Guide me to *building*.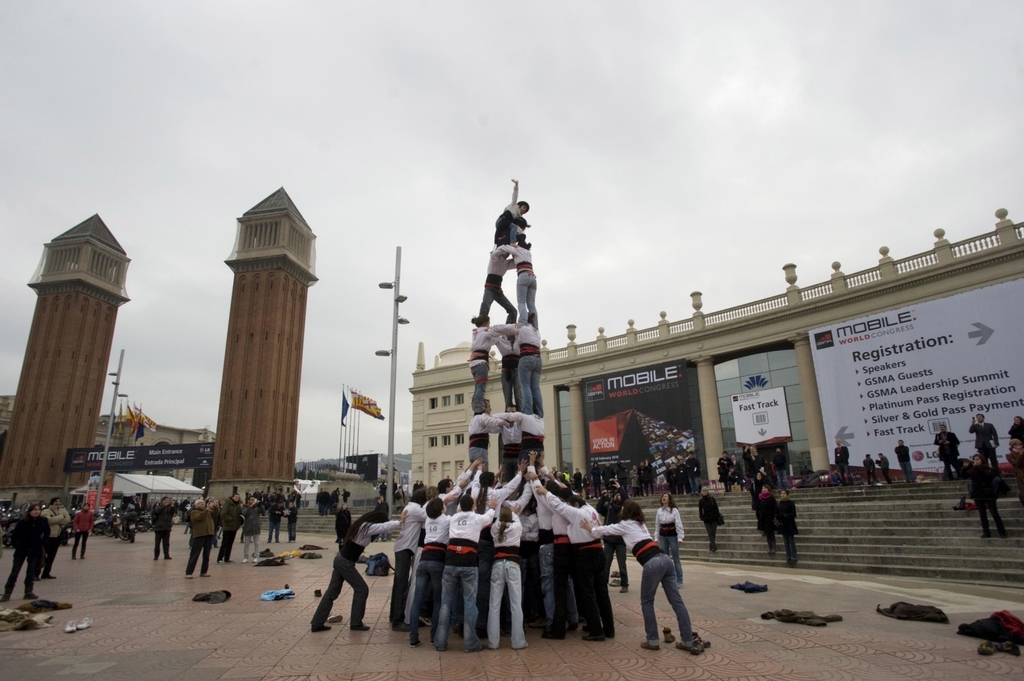
Guidance: box=[406, 200, 1023, 504].
